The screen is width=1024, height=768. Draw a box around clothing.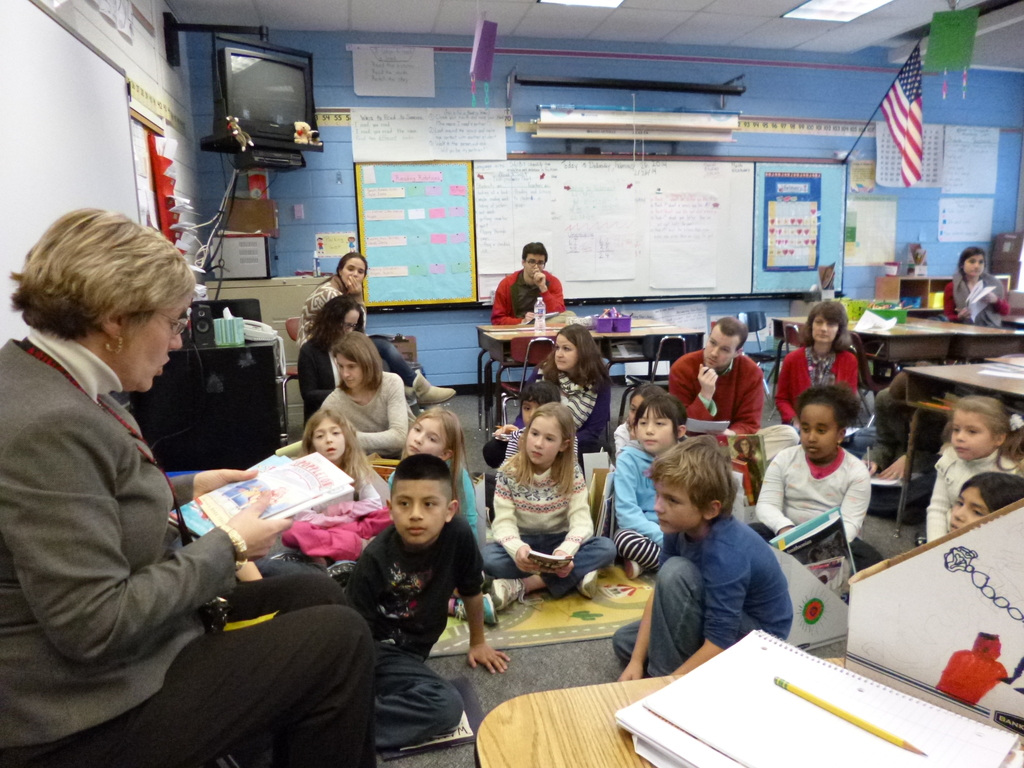
[x1=288, y1=455, x2=396, y2=547].
